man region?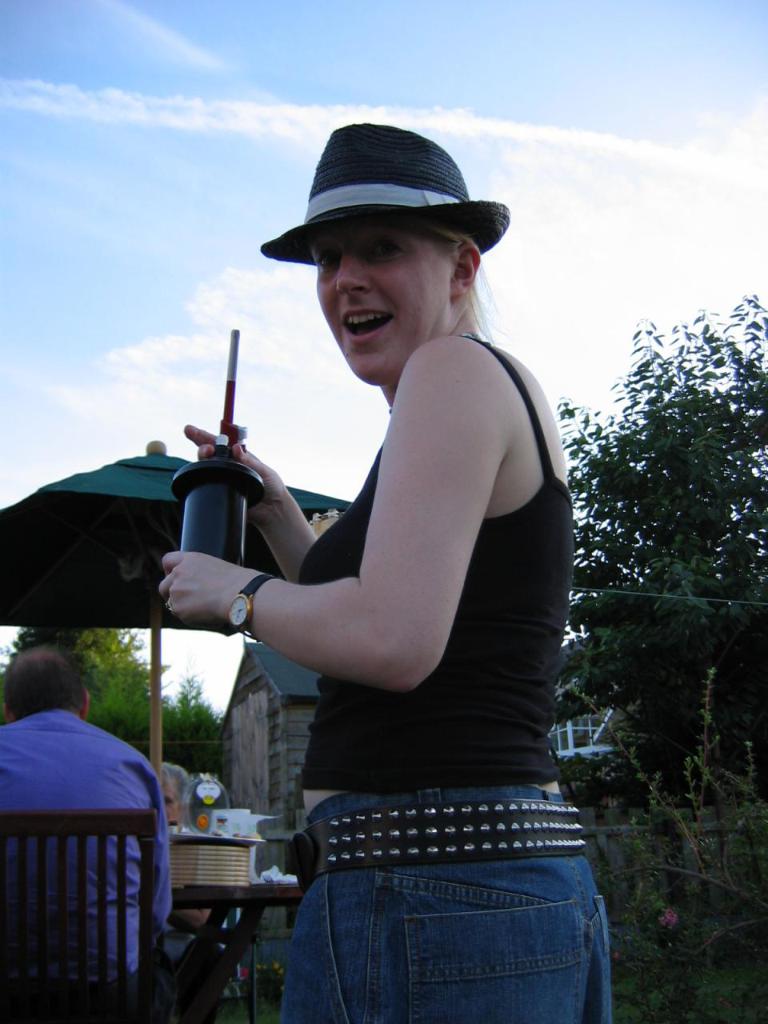
bbox(0, 638, 172, 976)
